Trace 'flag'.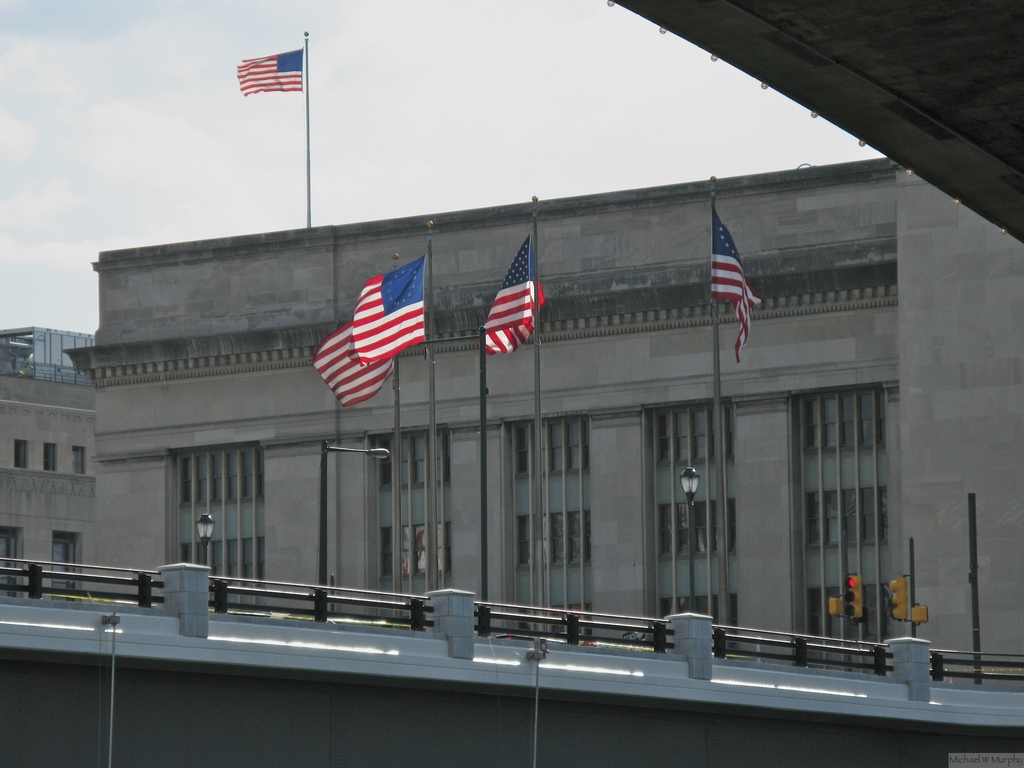
Traced to [474,267,545,365].
